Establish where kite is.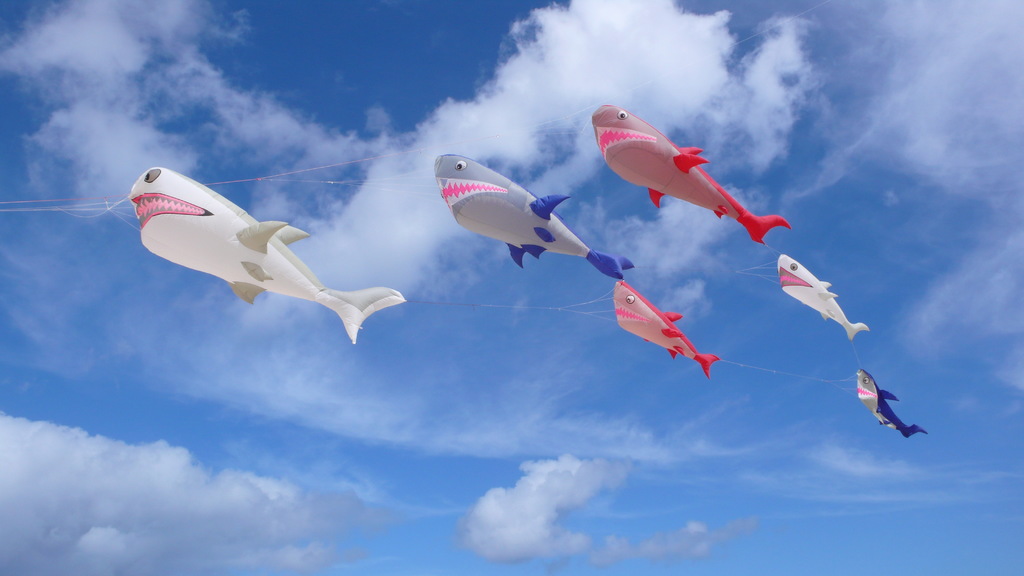
Established at rect(431, 151, 637, 280).
